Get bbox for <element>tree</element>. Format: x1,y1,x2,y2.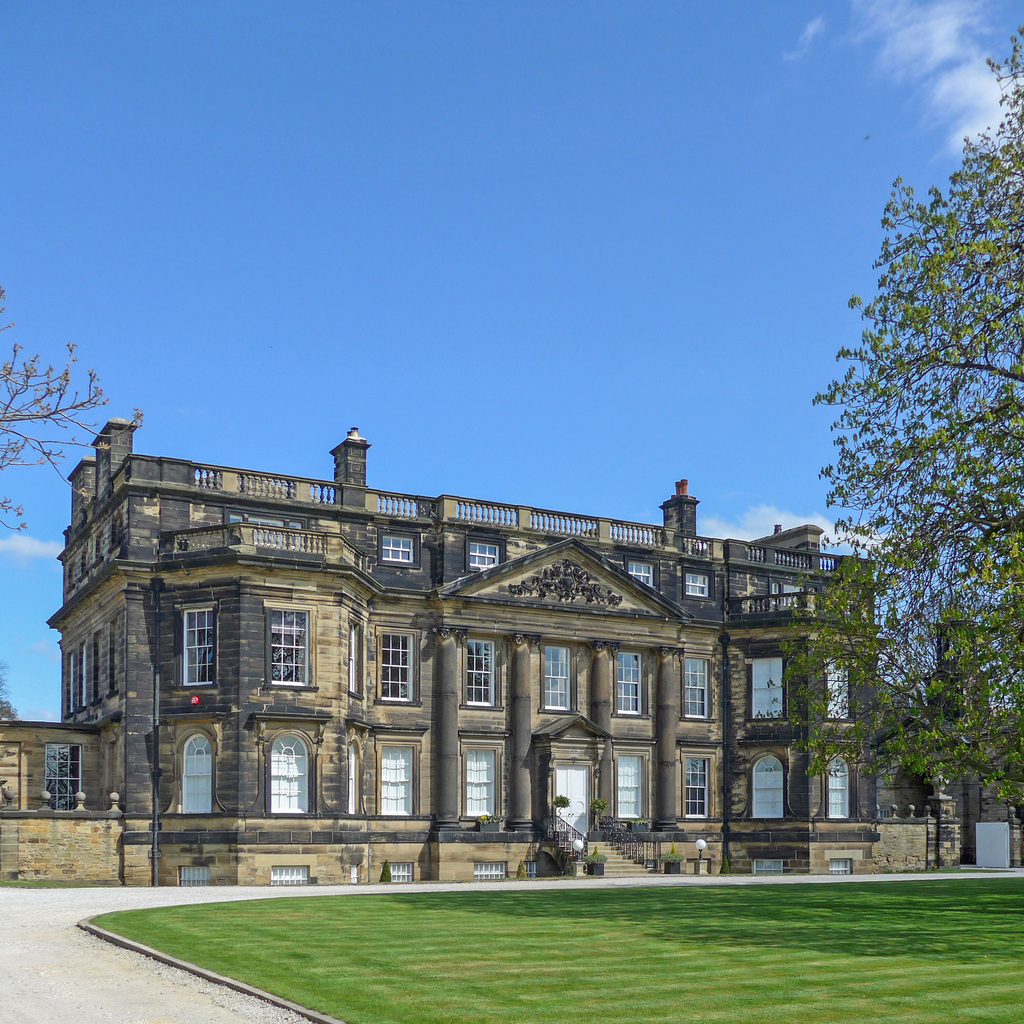
761,20,1023,804.
